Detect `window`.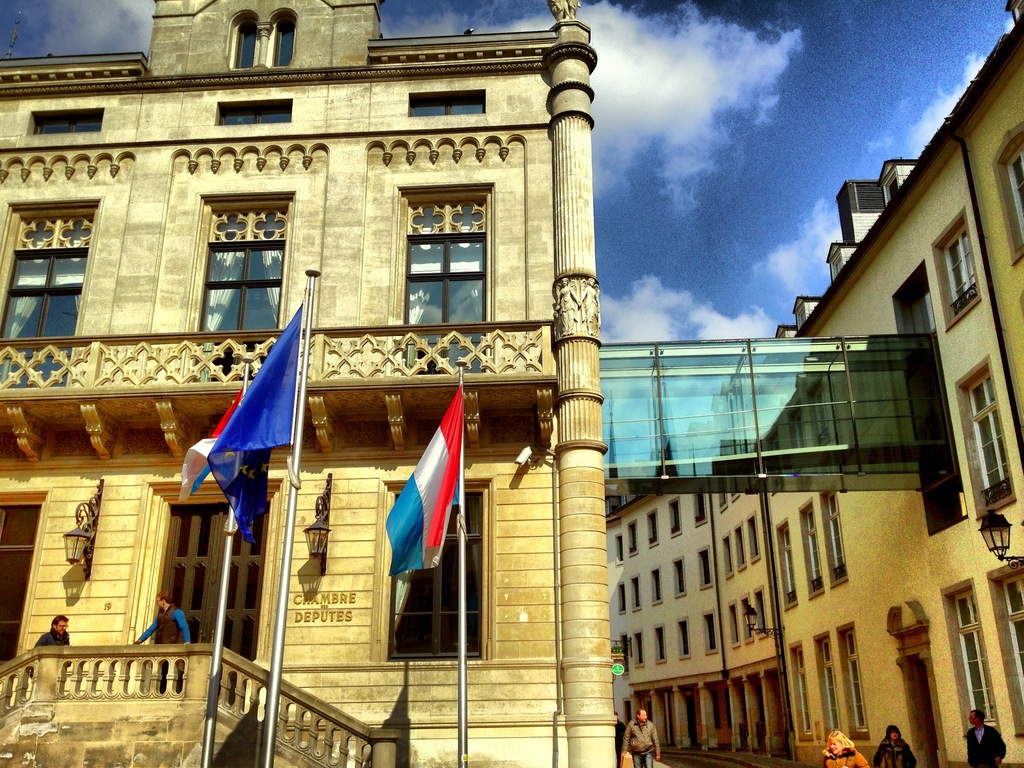
Detected at Rect(625, 520, 639, 559).
